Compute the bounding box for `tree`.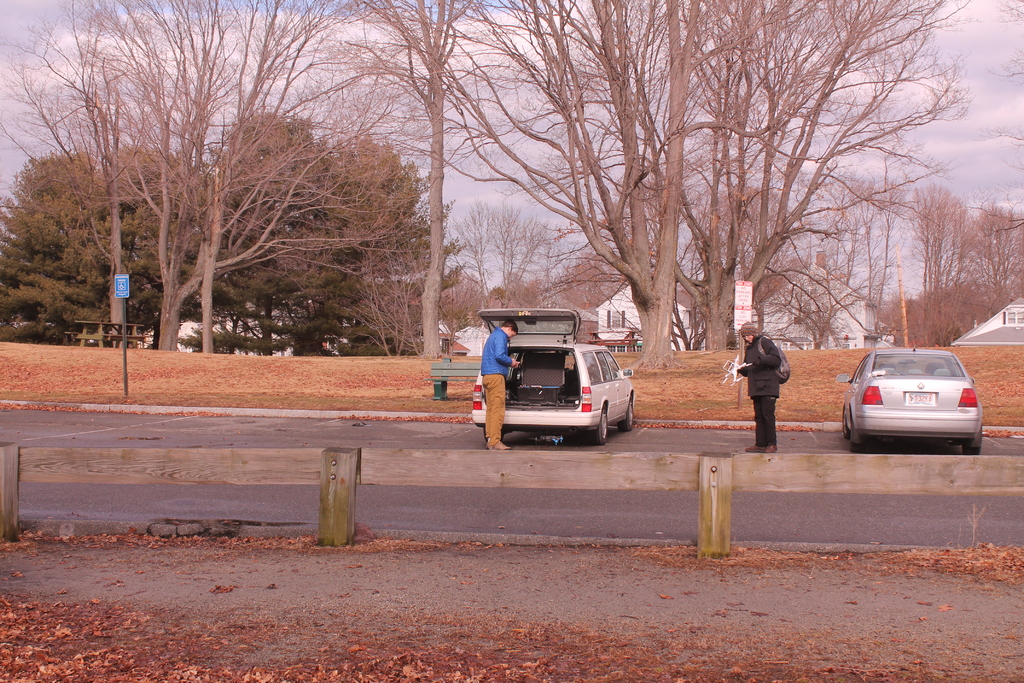
pyautogui.locateOnScreen(518, 281, 549, 314).
